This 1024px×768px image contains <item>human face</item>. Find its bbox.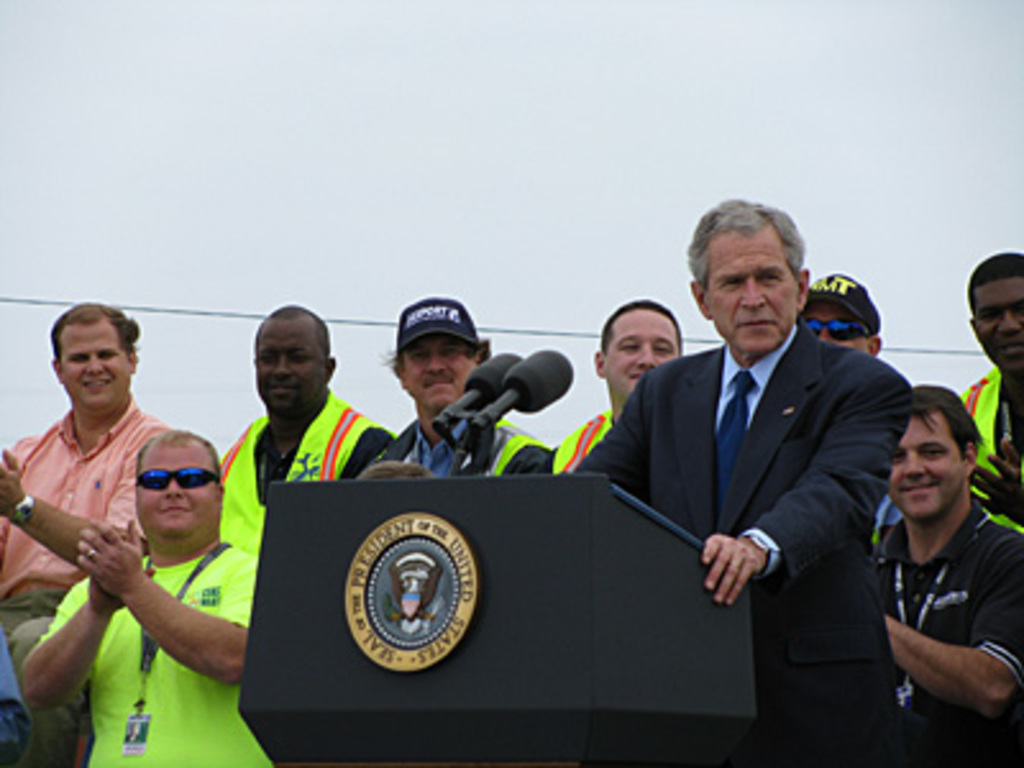
{"x1": 888, "y1": 415, "x2": 968, "y2": 522}.
